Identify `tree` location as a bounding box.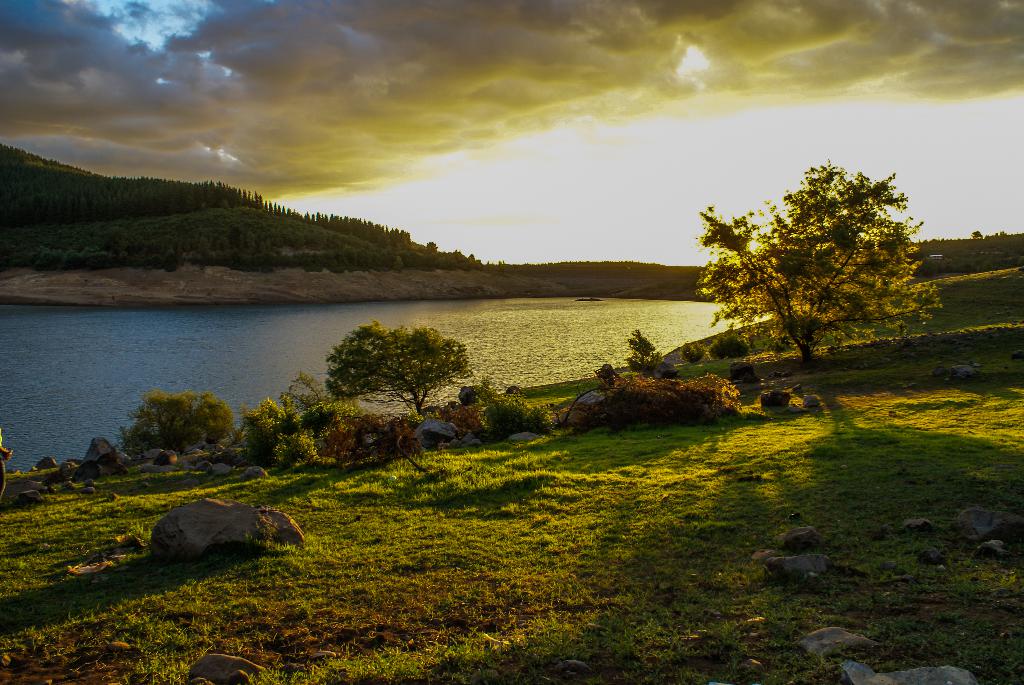
left=119, top=384, right=236, bottom=453.
